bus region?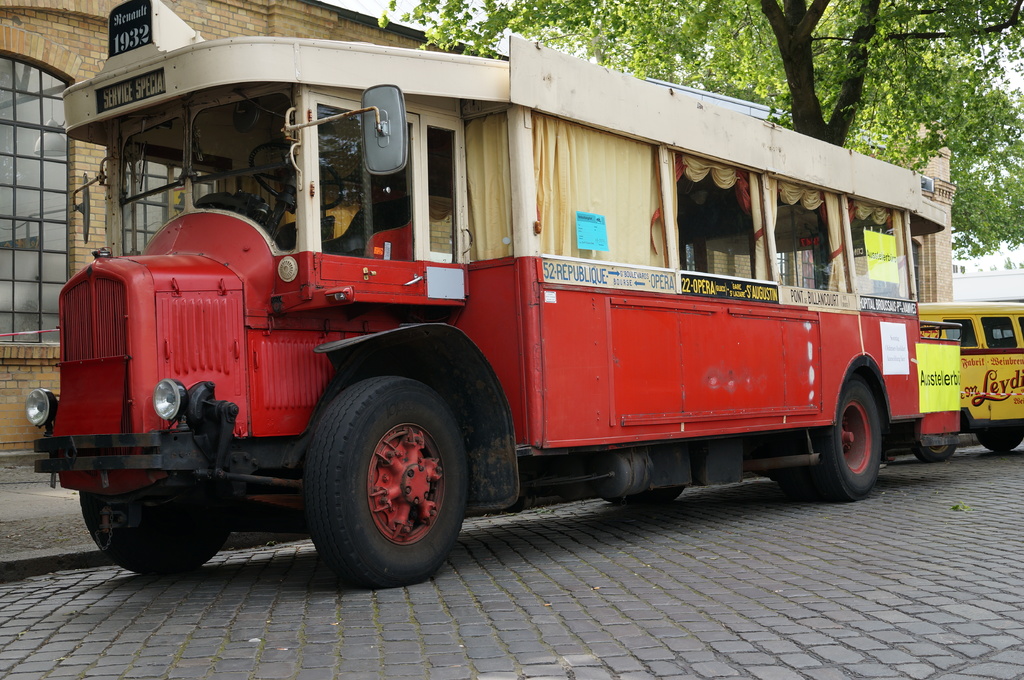
[left=912, top=298, right=1023, bottom=453]
